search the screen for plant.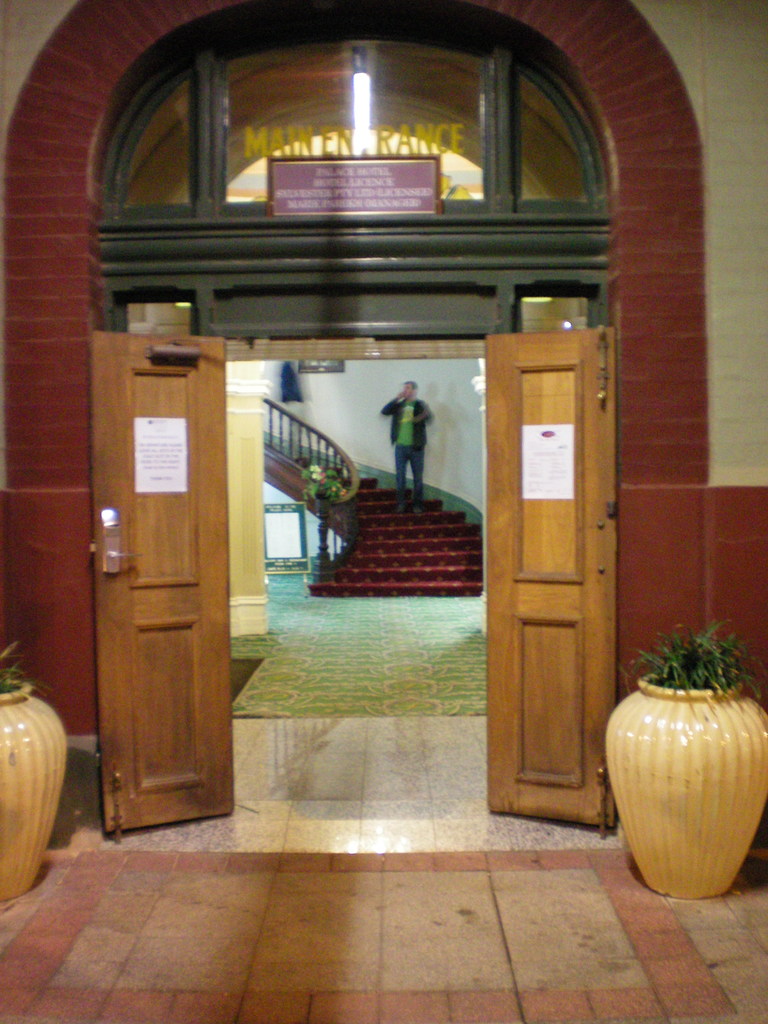
Found at l=632, t=614, r=767, b=698.
